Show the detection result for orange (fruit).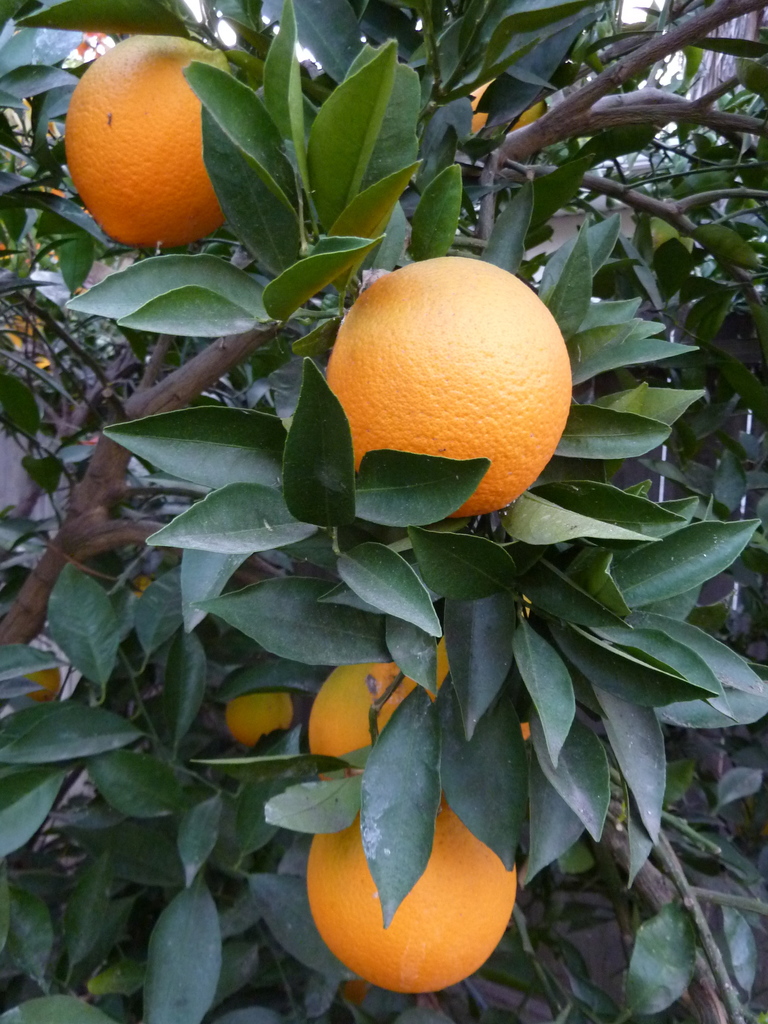
Rect(465, 73, 547, 138).
